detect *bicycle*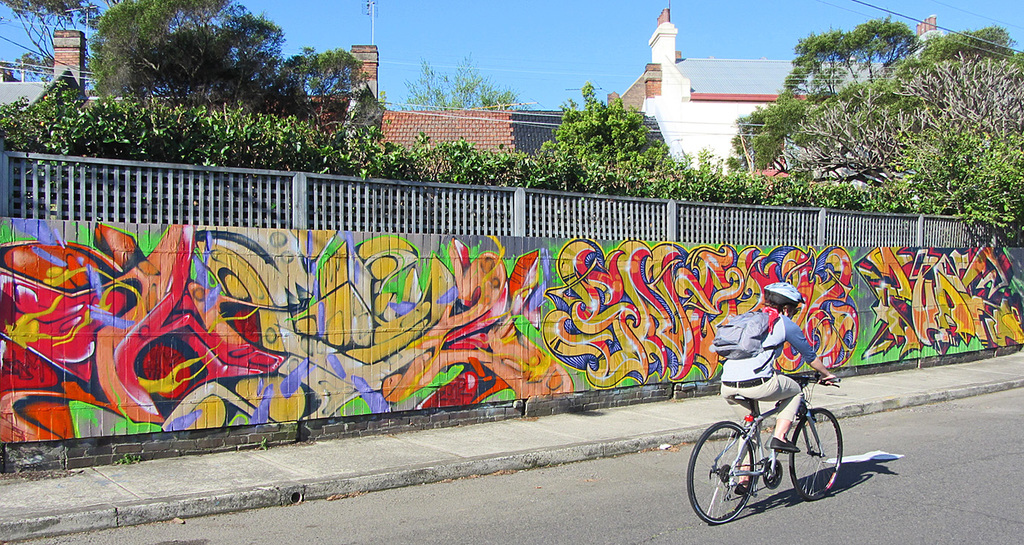
(x1=693, y1=352, x2=863, y2=522)
